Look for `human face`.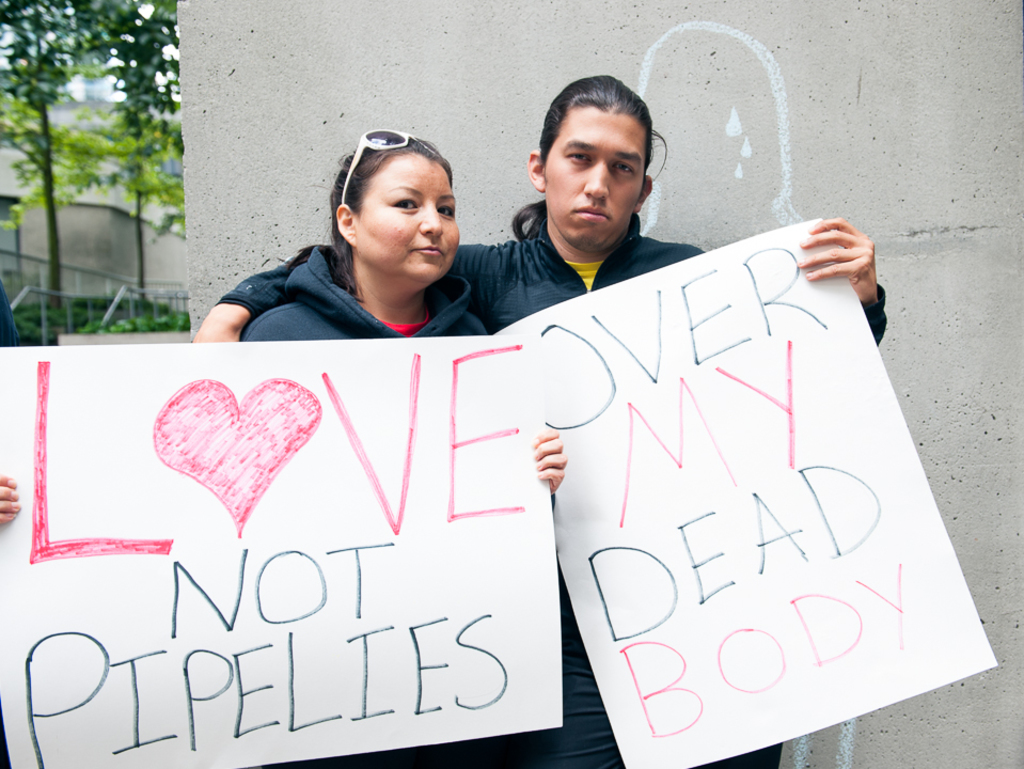
Found: bbox(358, 153, 459, 281).
